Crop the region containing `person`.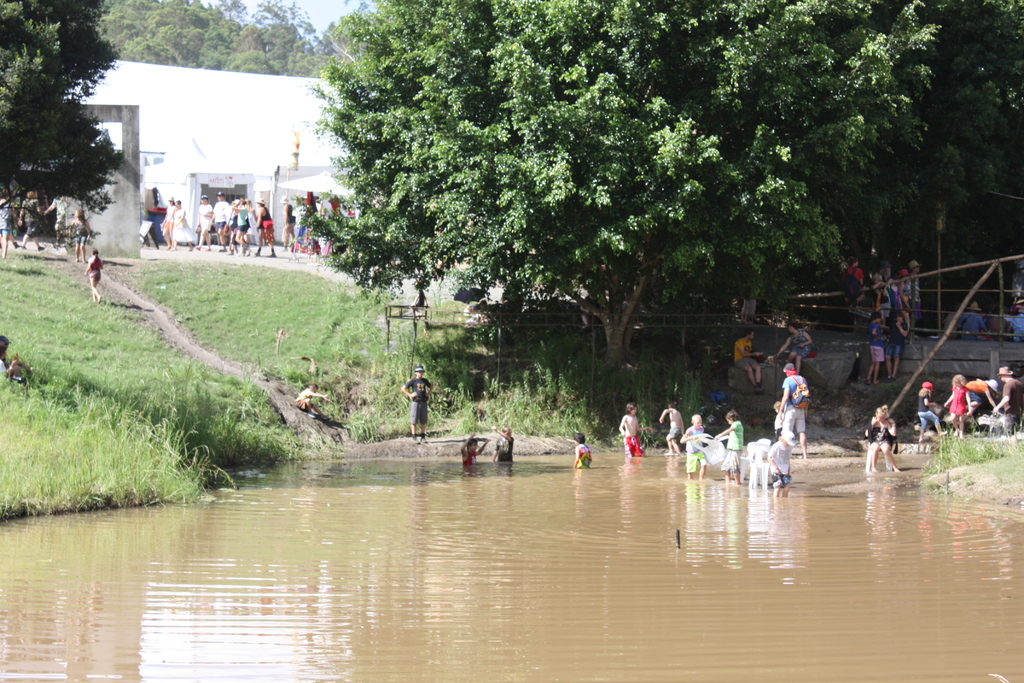
Crop region: l=870, t=406, r=900, b=473.
